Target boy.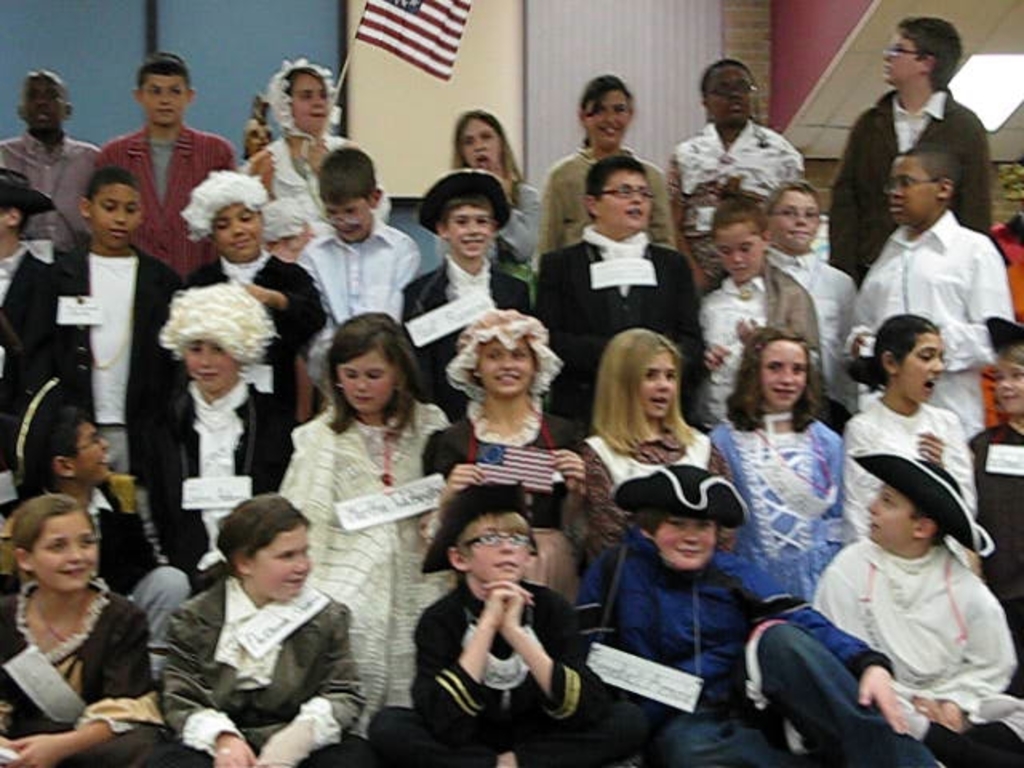
Target region: l=101, t=50, r=243, b=267.
